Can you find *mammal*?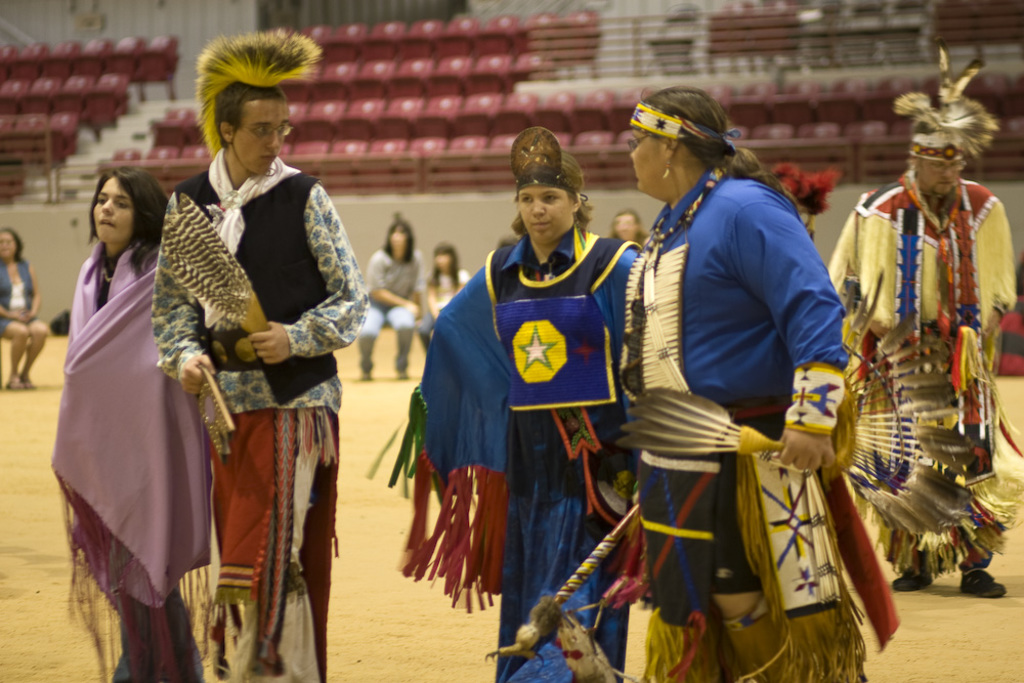
Yes, bounding box: [left=610, top=94, right=874, bottom=659].
